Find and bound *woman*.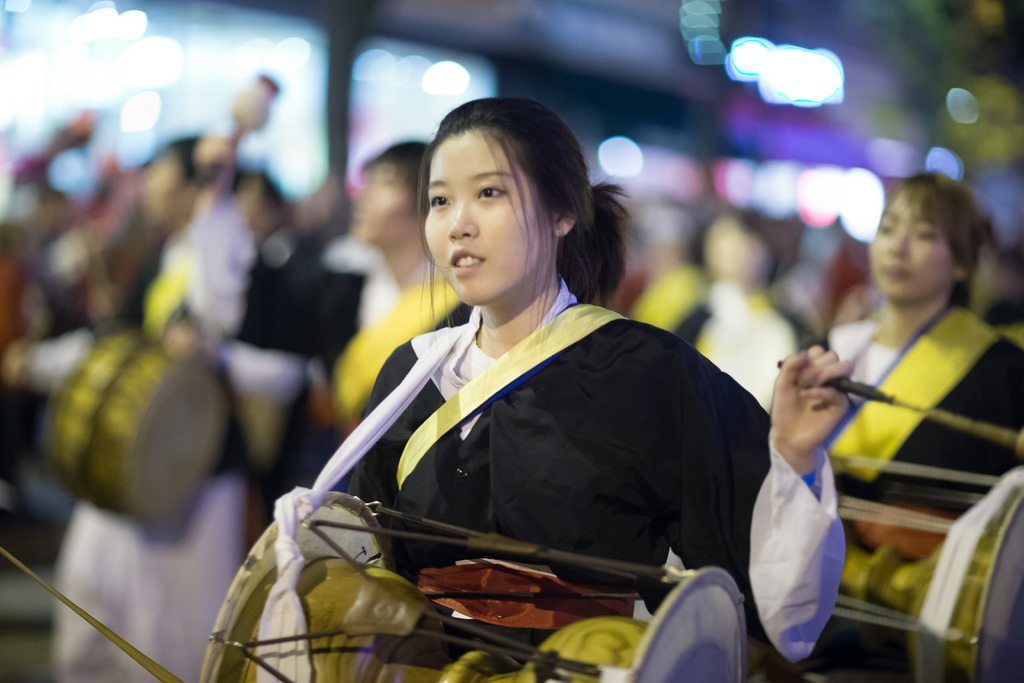
Bound: l=279, t=118, r=799, b=659.
